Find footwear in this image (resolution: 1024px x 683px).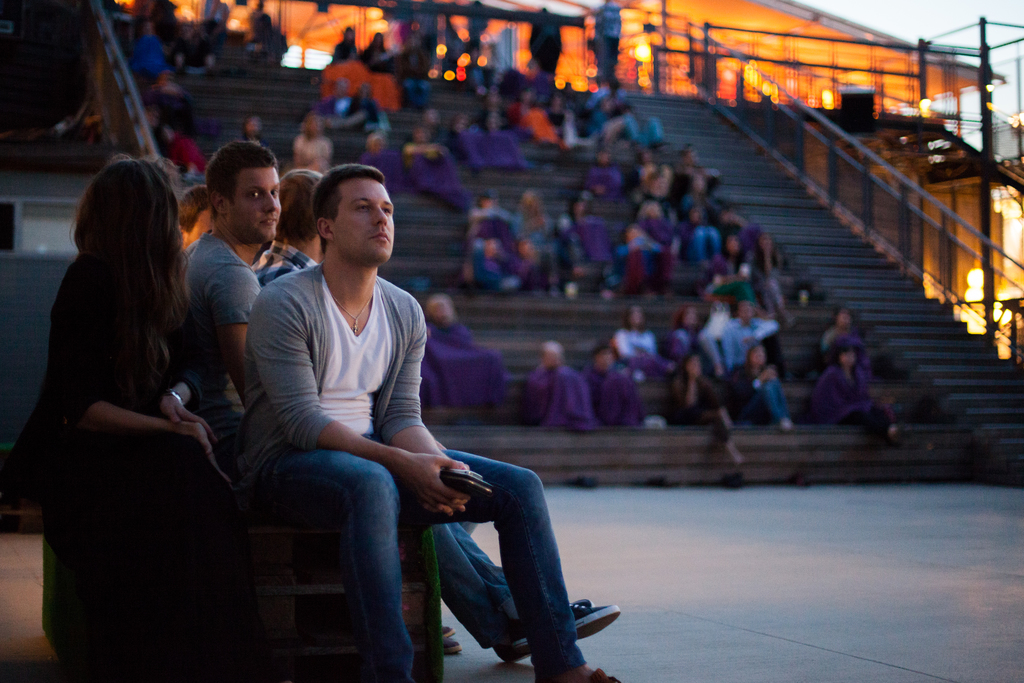
438 627 457 637.
